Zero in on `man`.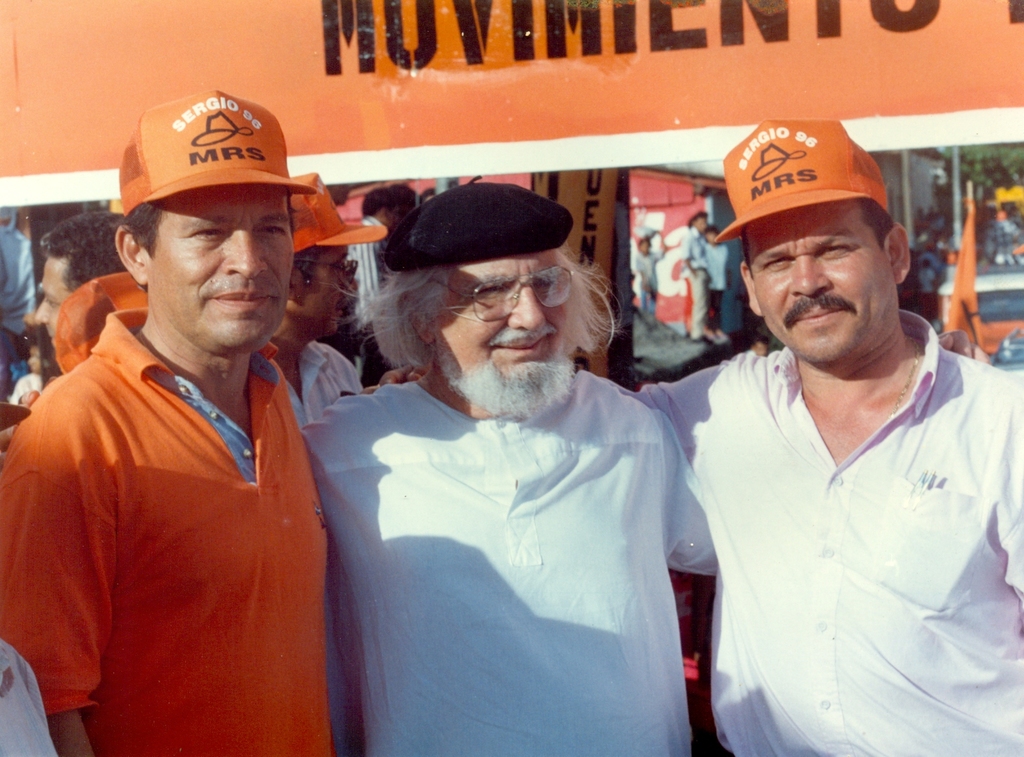
Zeroed in: [x1=12, y1=90, x2=371, y2=752].
